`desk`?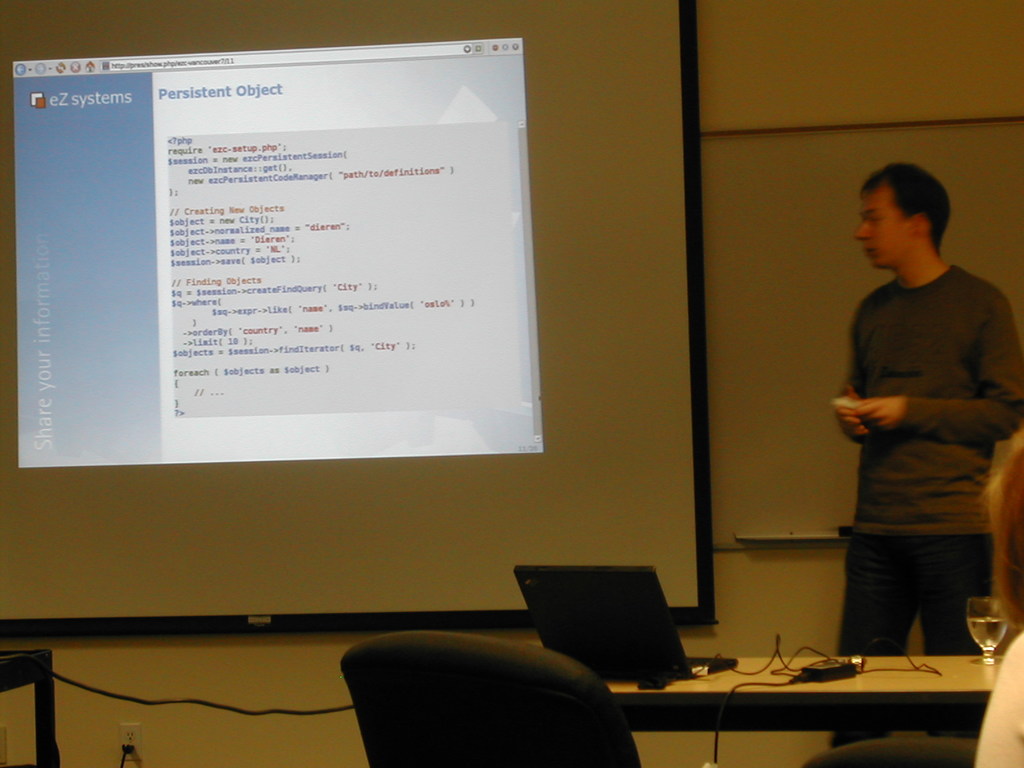
pyautogui.locateOnScreen(604, 655, 1005, 732)
